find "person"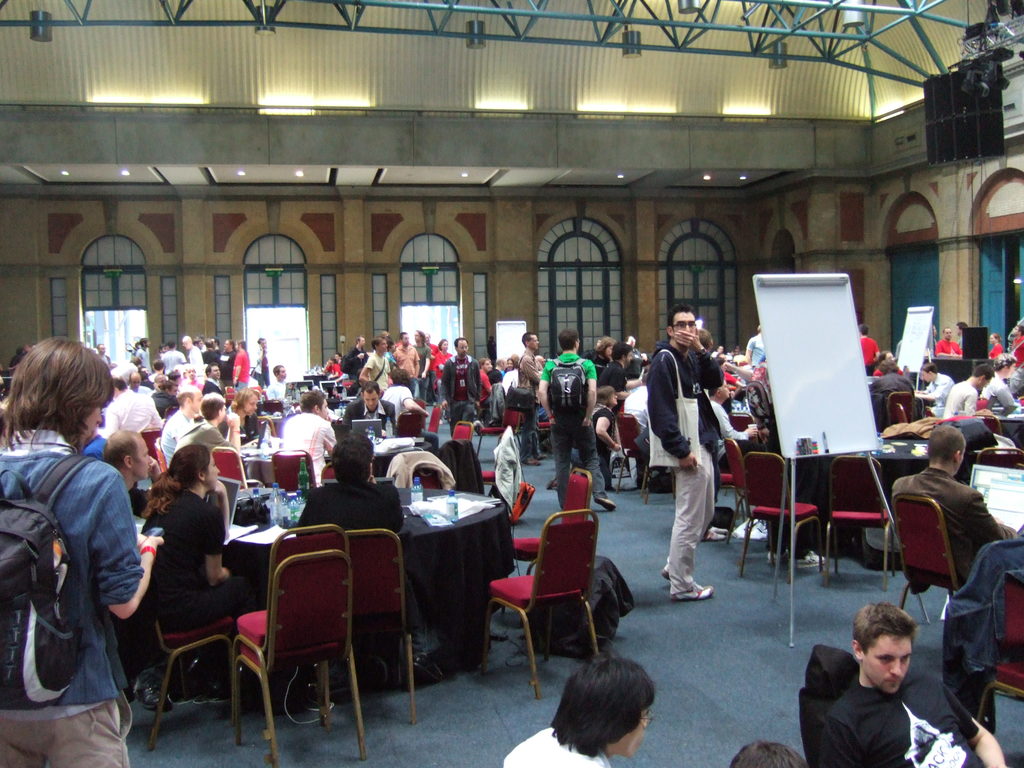
<bbox>102, 370, 156, 440</bbox>
